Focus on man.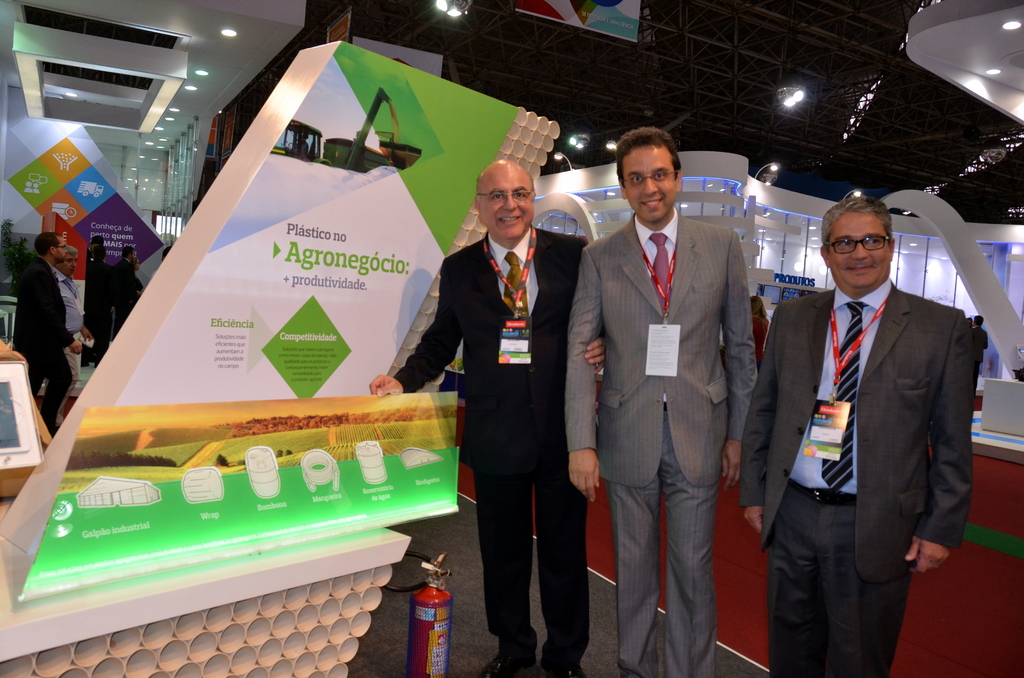
Focused at locate(151, 244, 172, 280).
